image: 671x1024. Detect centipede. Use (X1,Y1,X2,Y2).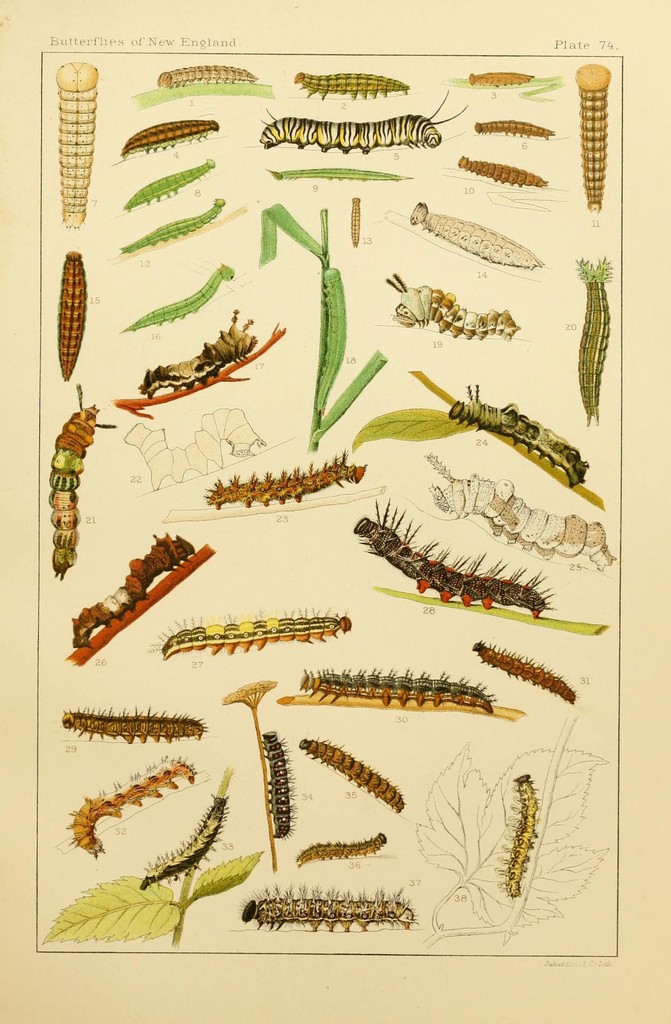
(122,157,209,214).
